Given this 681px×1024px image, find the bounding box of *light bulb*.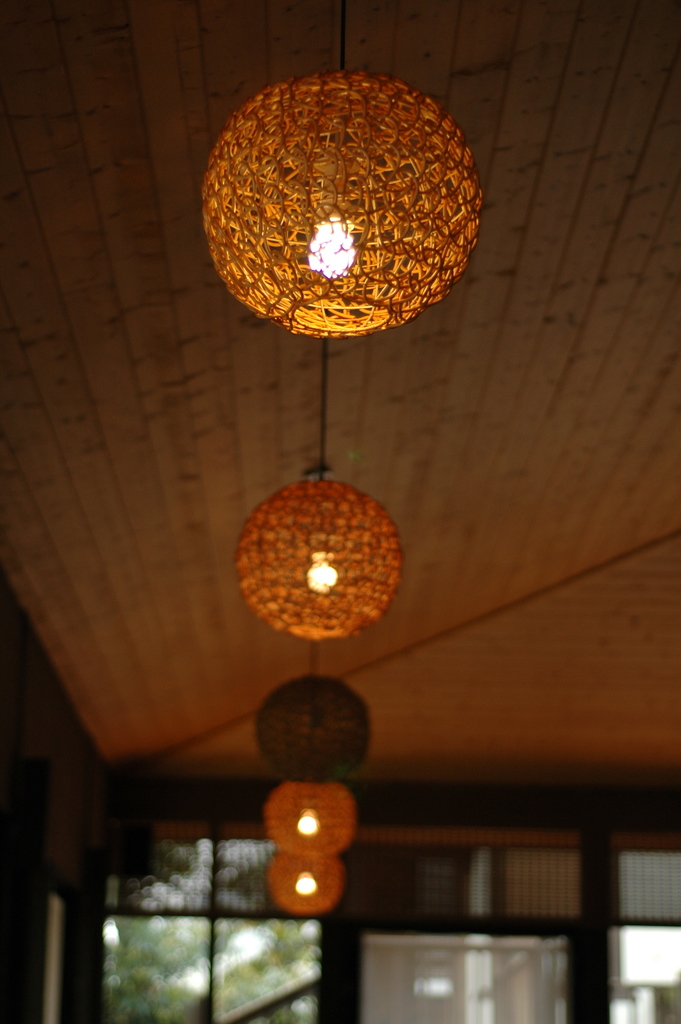
locate(296, 808, 324, 834).
